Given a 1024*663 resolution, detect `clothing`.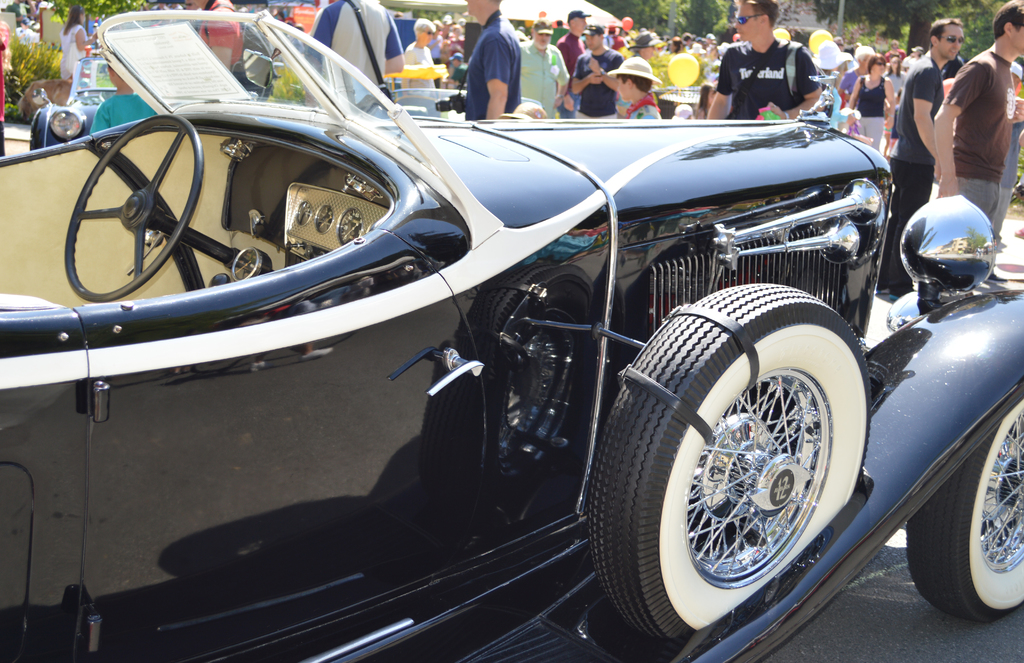
Rect(404, 42, 438, 101).
